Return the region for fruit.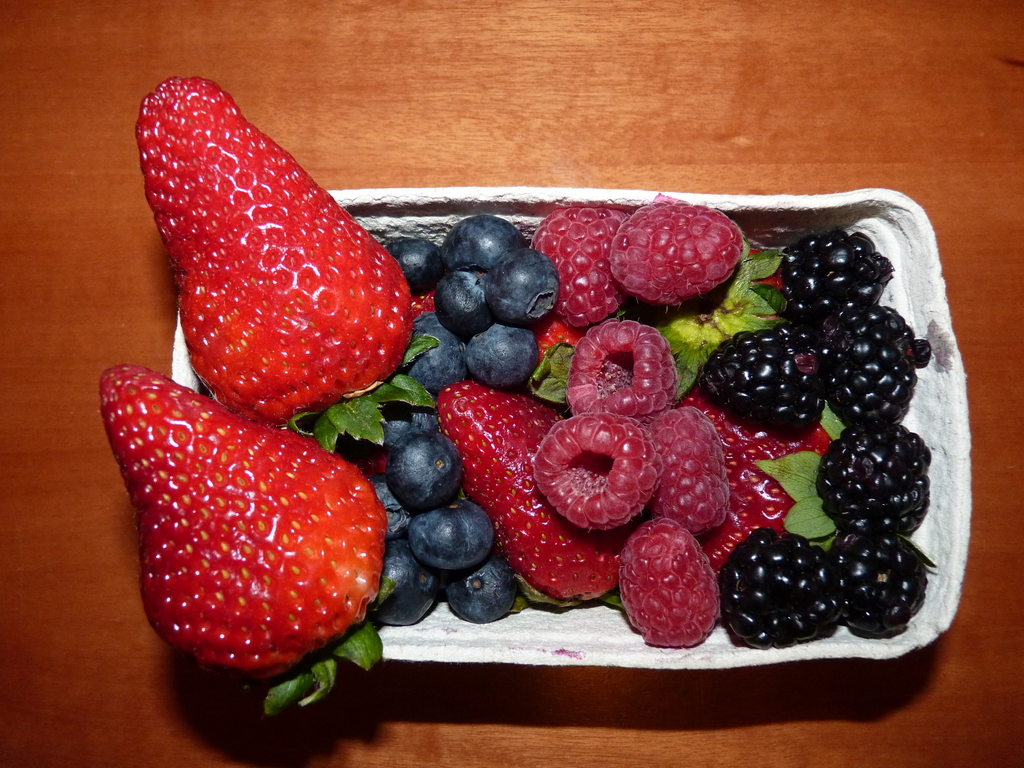
bbox=[93, 358, 397, 724].
